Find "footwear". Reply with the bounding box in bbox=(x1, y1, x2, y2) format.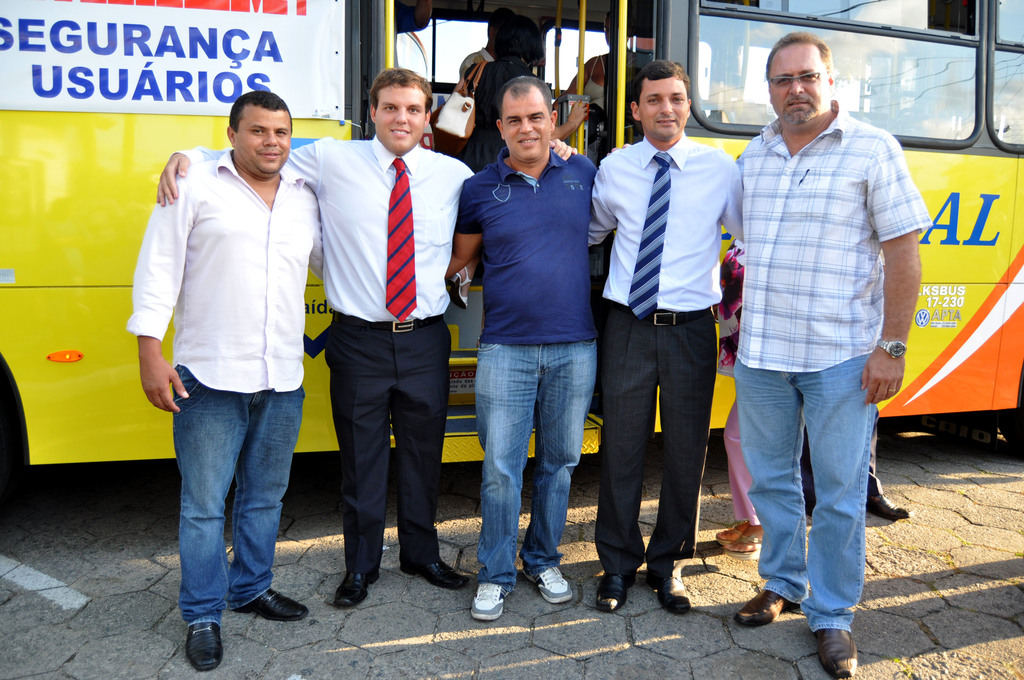
bbox=(331, 567, 383, 609).
